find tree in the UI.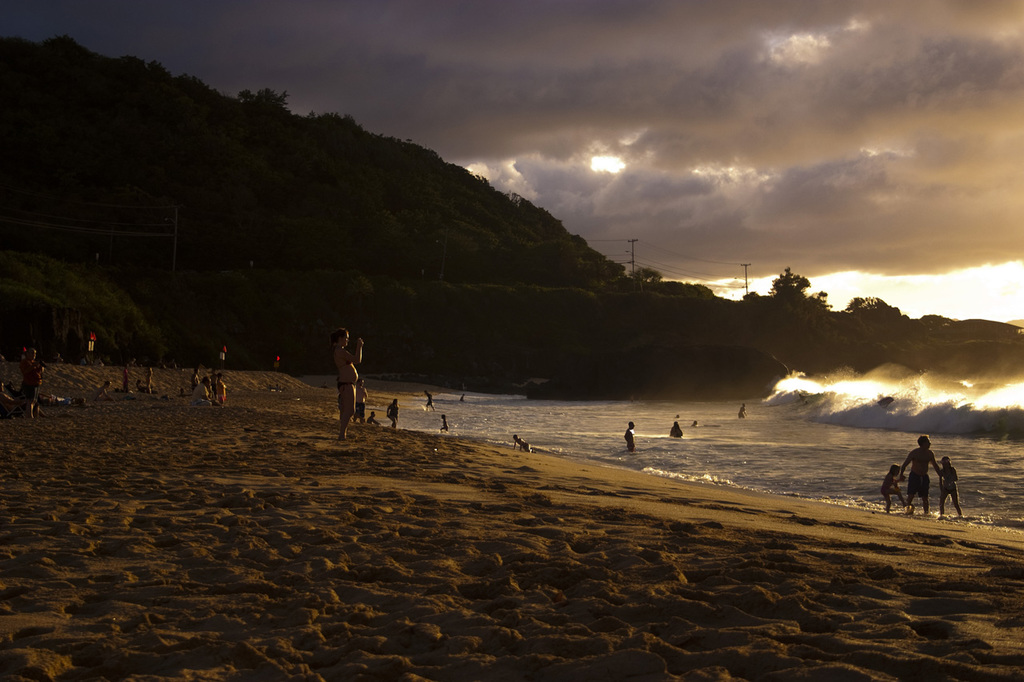
UI element at box=[770, 263, 834, 333].
